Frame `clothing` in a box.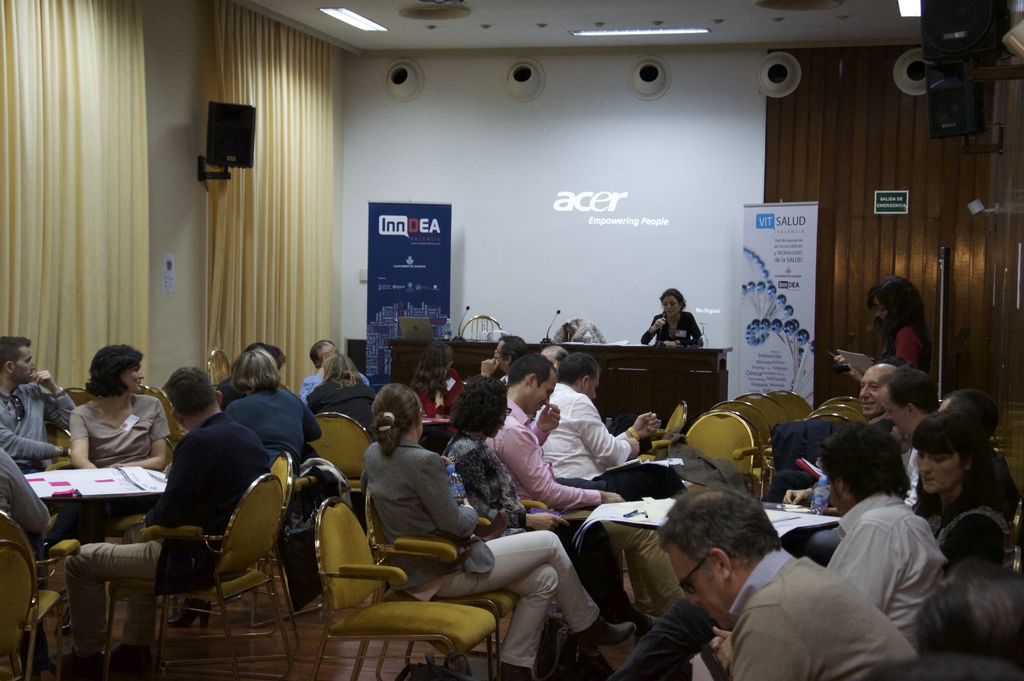
<bbox>533, 384, 642, 490</bbox>.
